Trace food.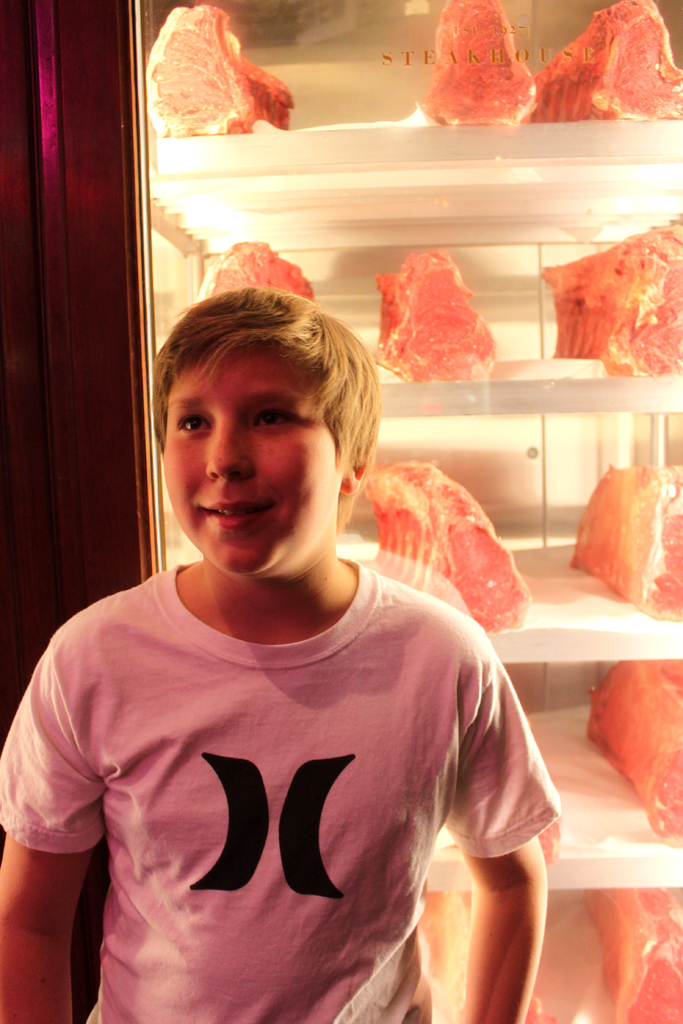
Traced to (left=194, top=239, right=317, bottom=304).
